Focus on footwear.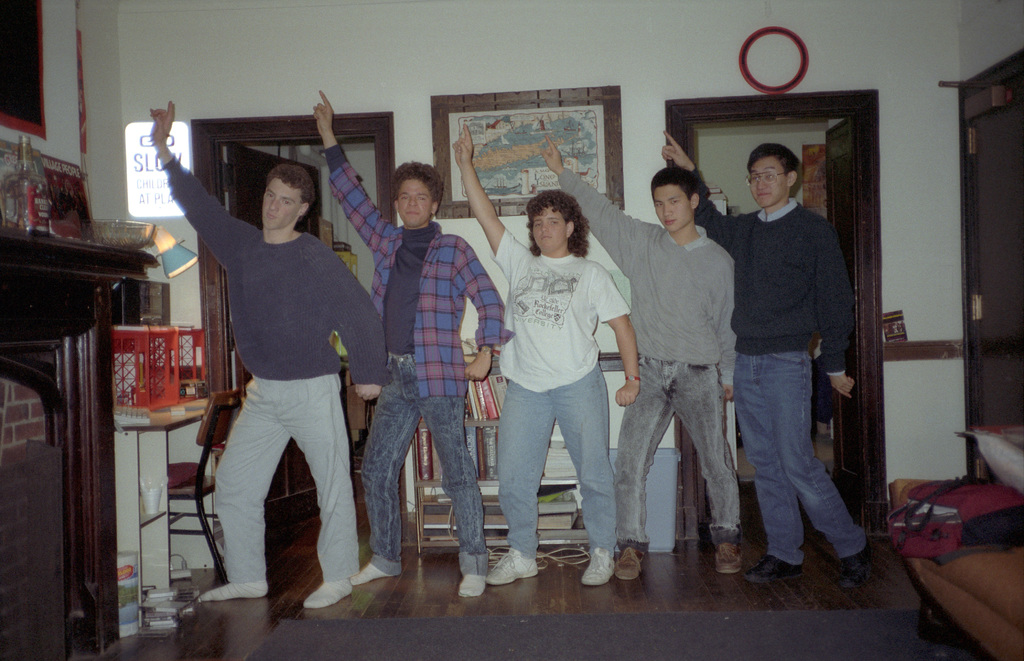
Focused at [580,548,616,587].
